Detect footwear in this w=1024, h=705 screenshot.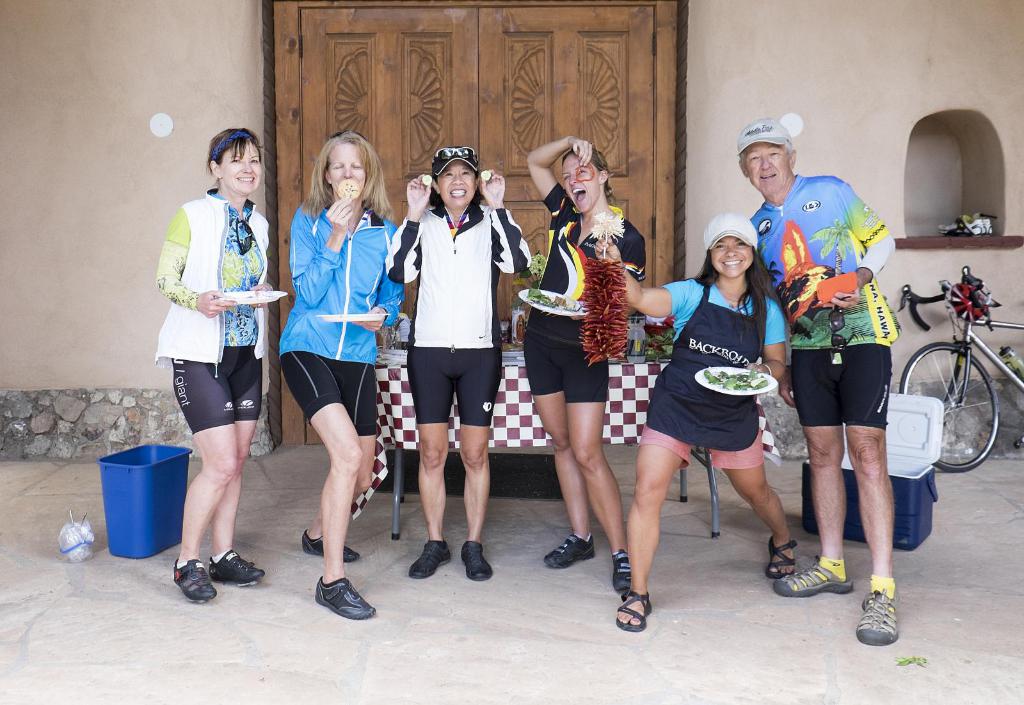
Detection: crop(164, 552, 252, 607).
